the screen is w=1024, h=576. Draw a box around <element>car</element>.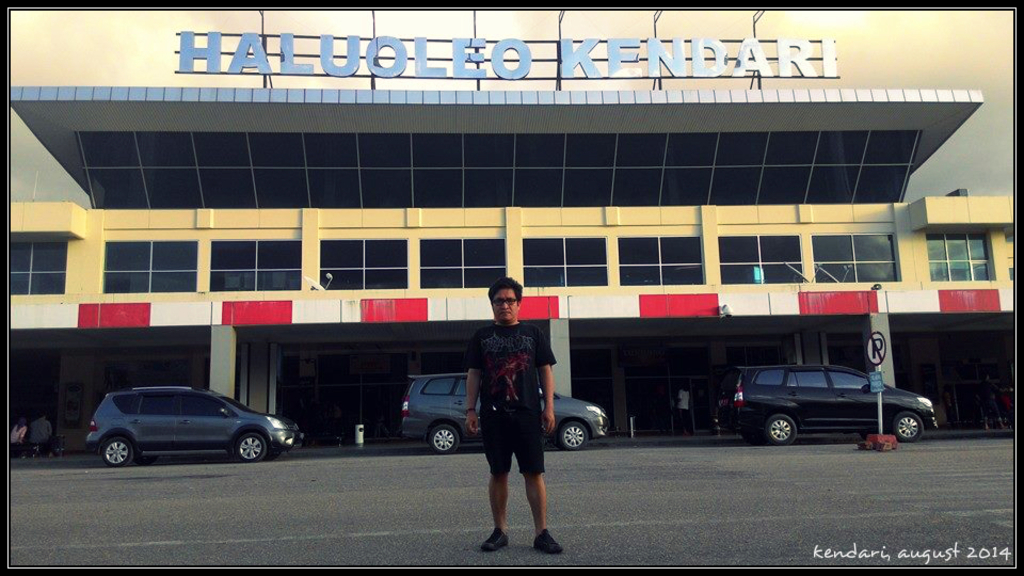
bbox=(716, 366, 935, 448).
